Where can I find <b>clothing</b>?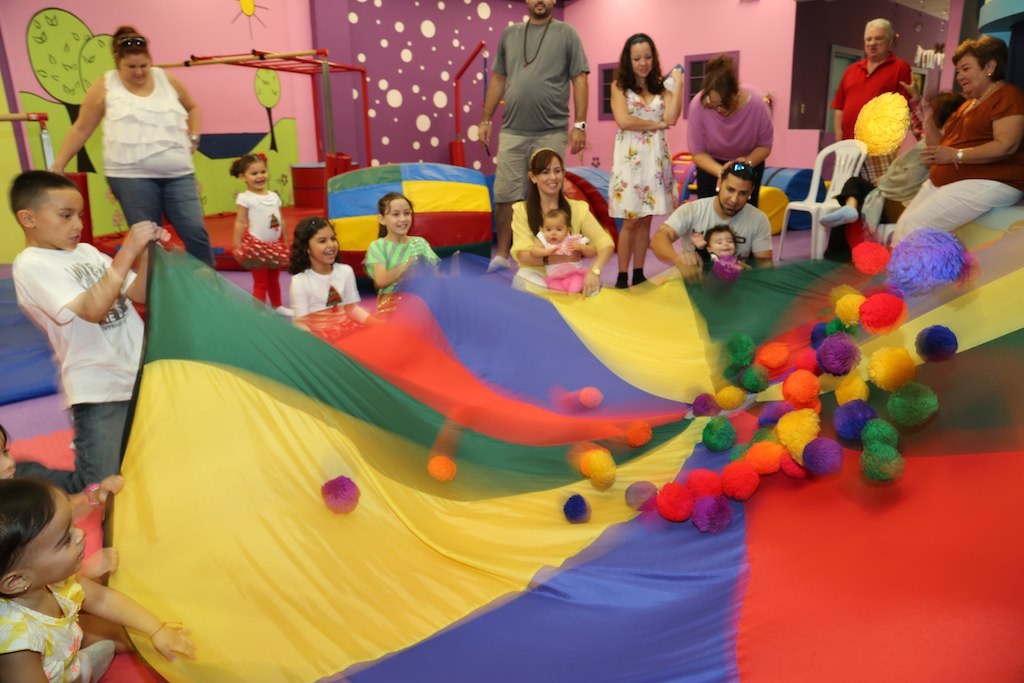
You can find it at BBox(815, 51, 918, 173).
